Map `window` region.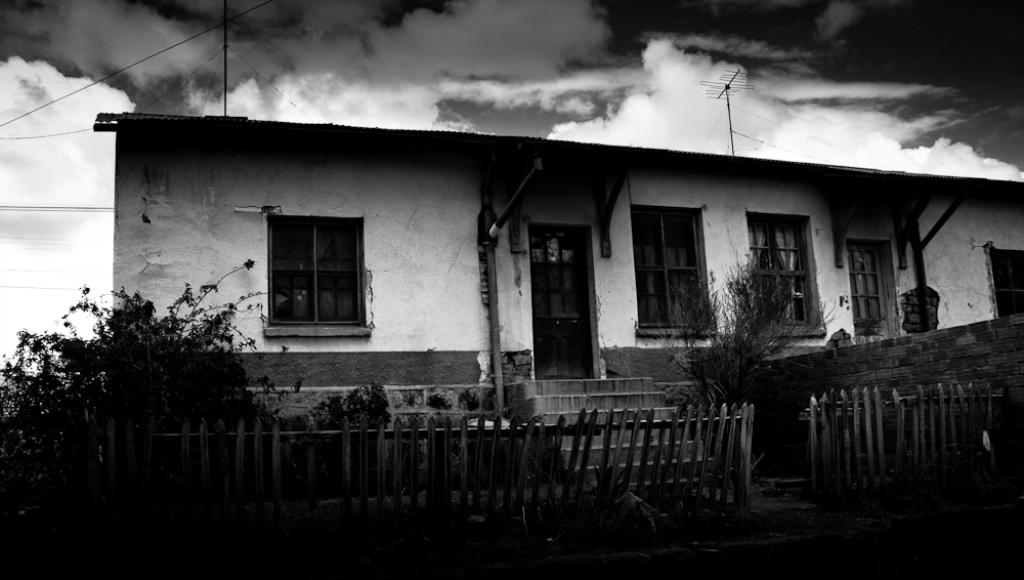
Mapped to select_region(741, 213, 819, 337).
